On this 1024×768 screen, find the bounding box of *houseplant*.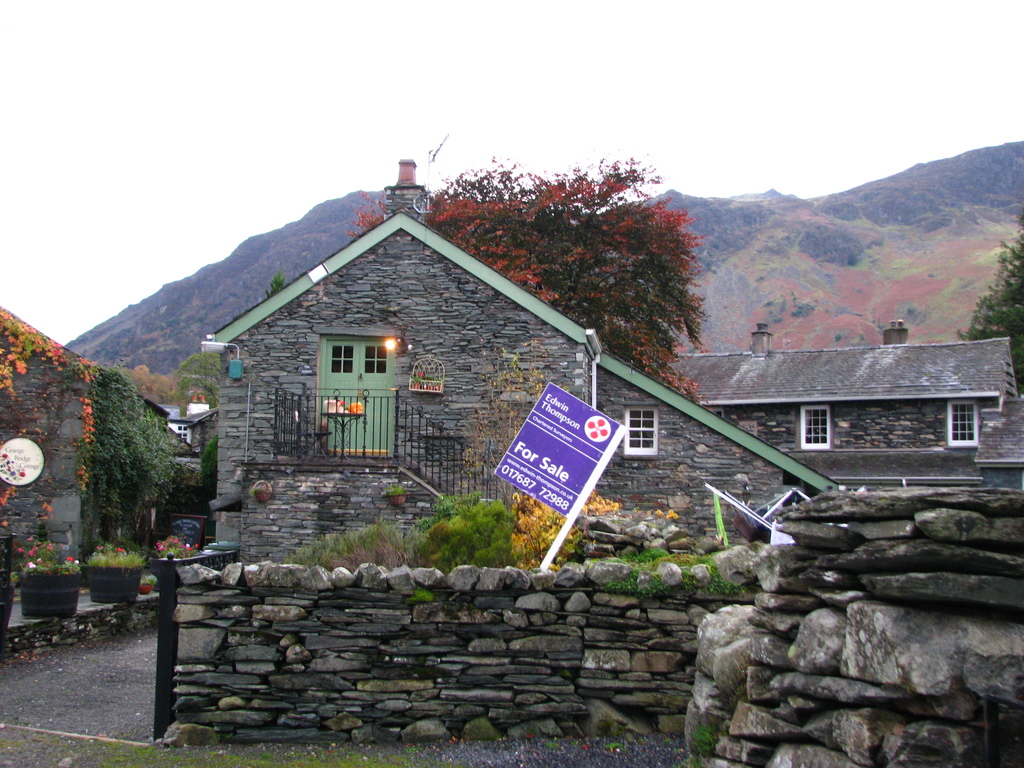
Bounding box: [x1=149, y1=537, x2=199, y2=590].
